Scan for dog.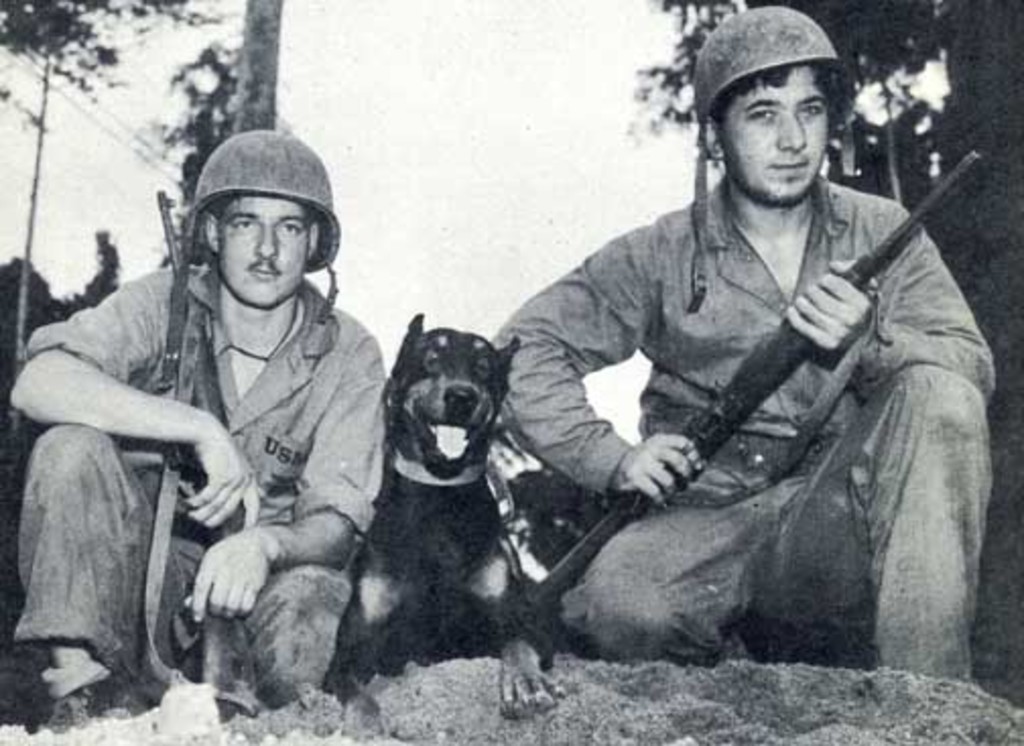
Scan result: locate(311, 309, 561, 718).
